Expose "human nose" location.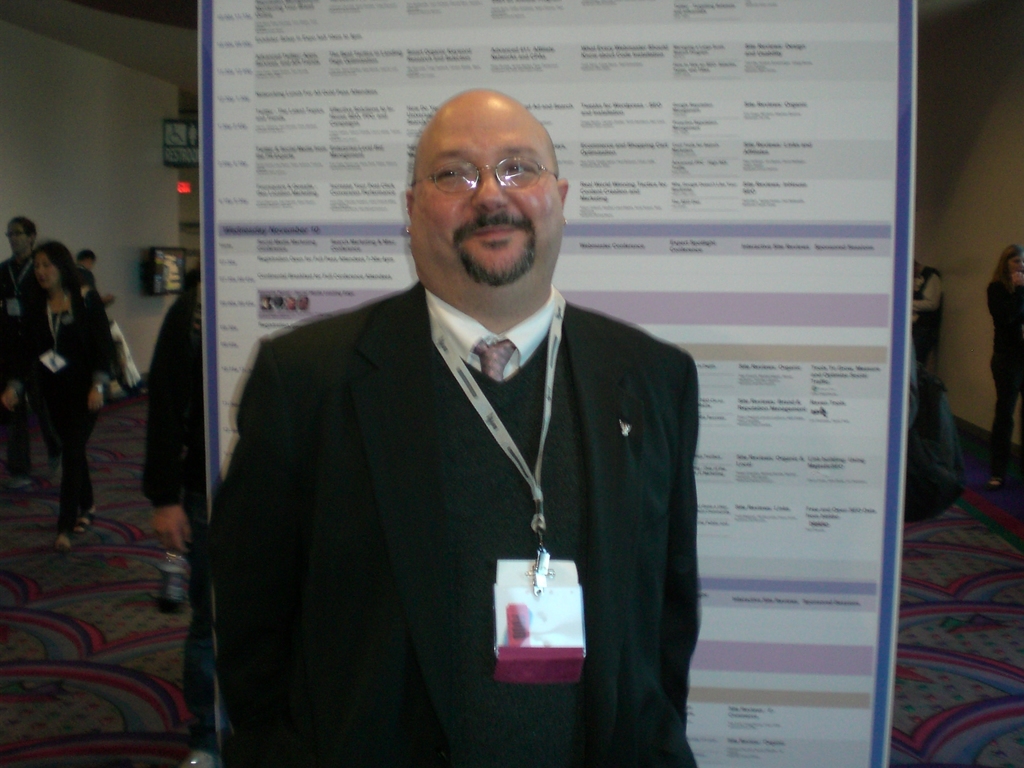
Exposed at l=468, t=163, r=511, b=209.
